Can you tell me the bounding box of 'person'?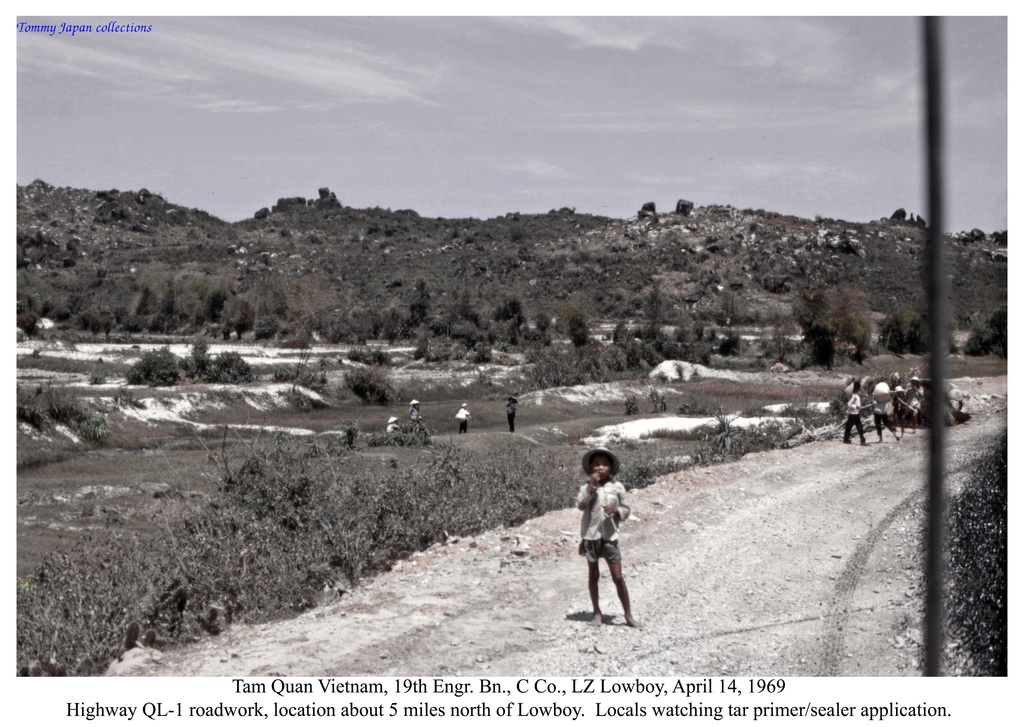
[x1=404, y1=395, x2=426, y2=425].
